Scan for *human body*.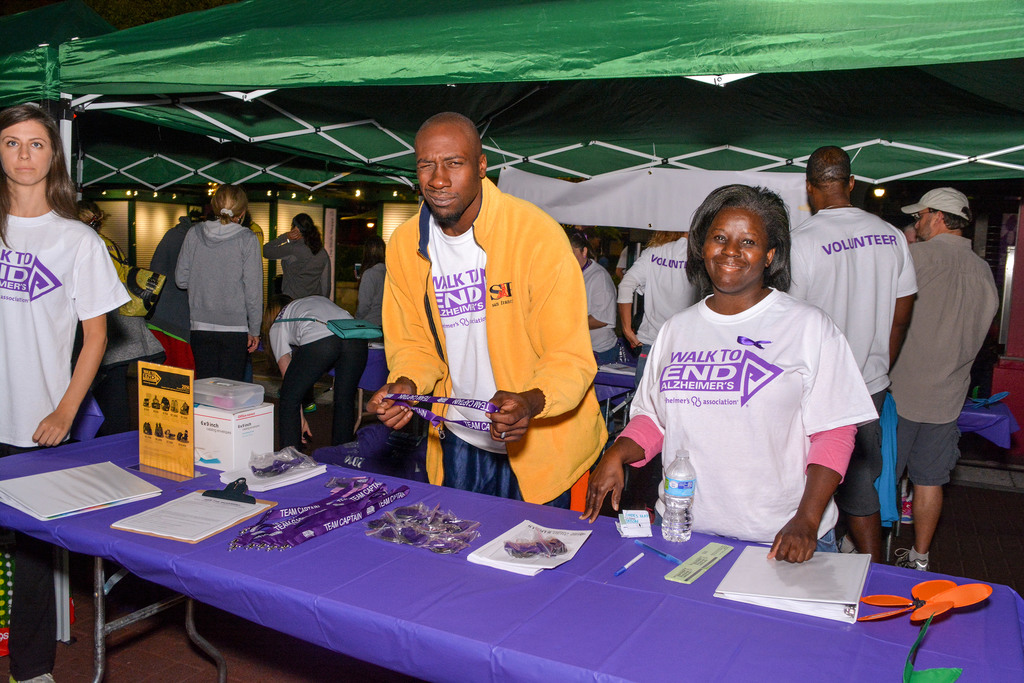
Scan result: {"left": 367, "top": 170, "right": 623, "bottom": 498}.
